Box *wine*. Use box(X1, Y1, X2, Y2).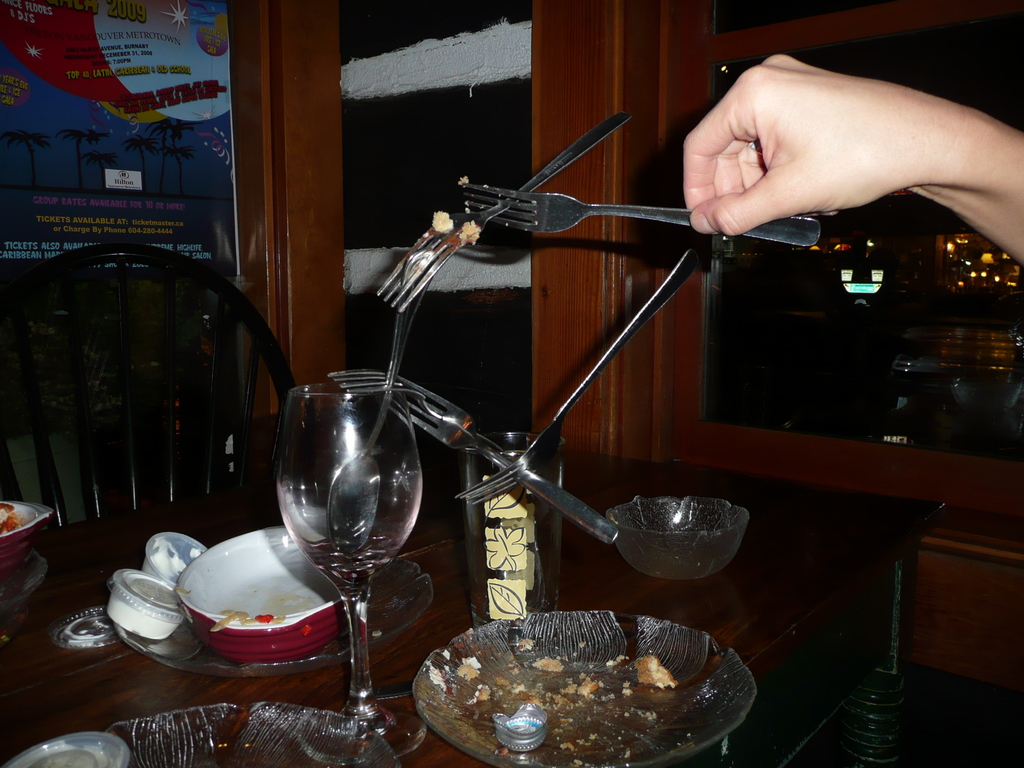
box(278, 408, 429, 747).
